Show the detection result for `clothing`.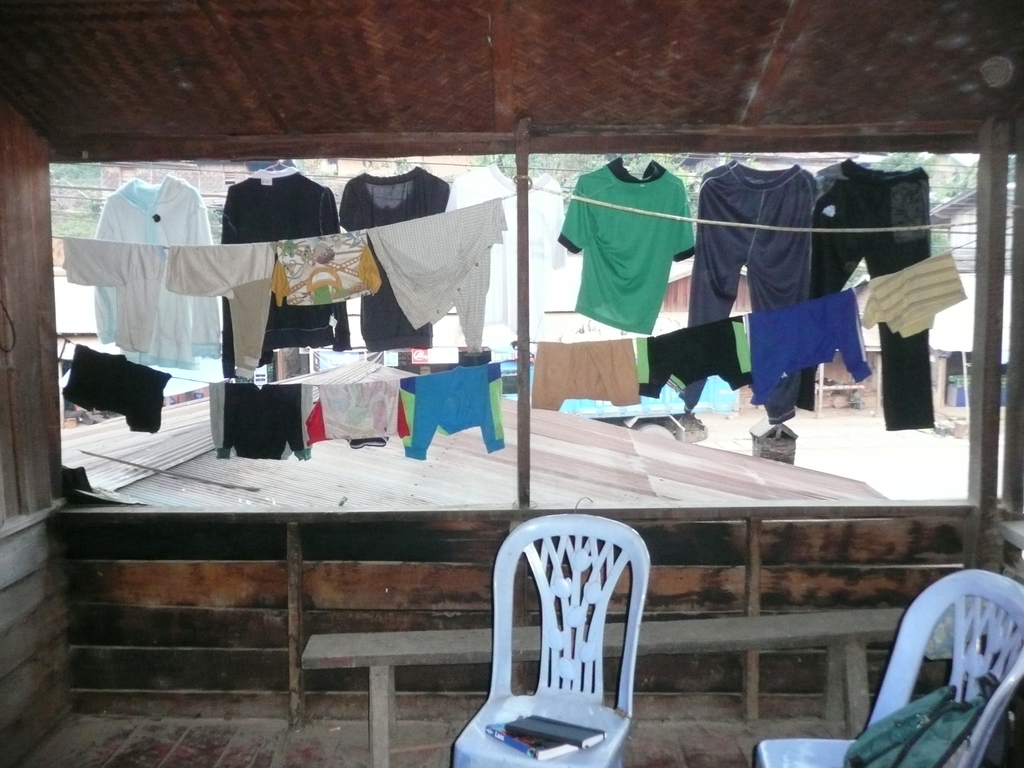
333,168,456,352.
